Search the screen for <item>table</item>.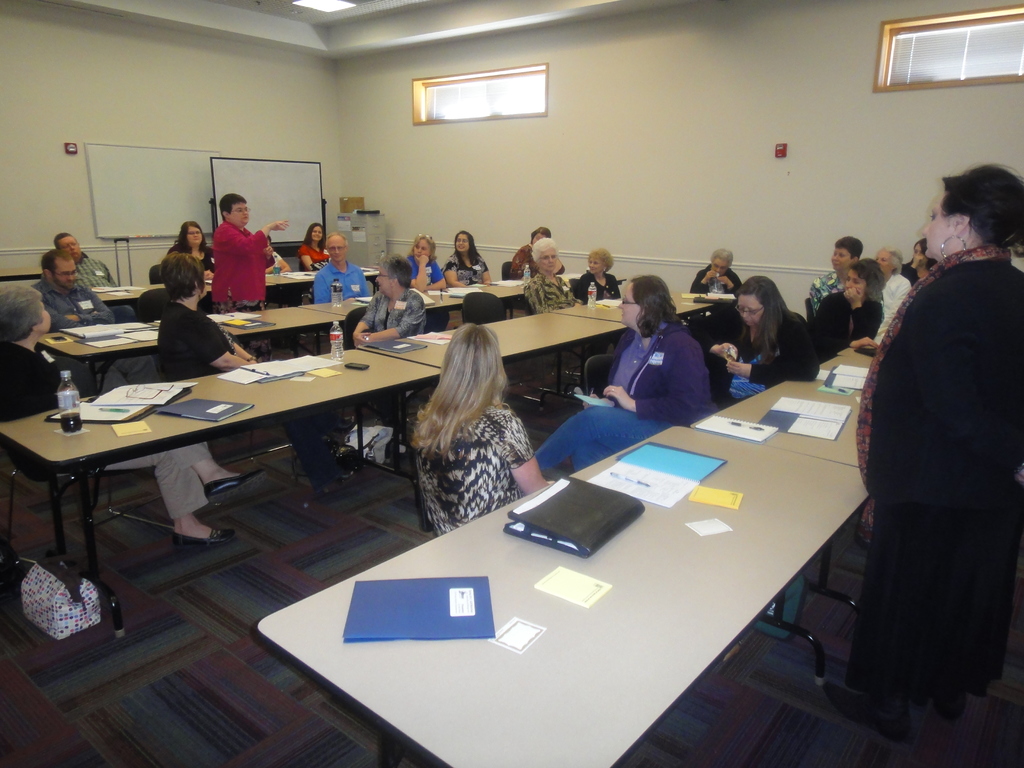
Found at (left=369, top=307, right=634, bottom=433).
